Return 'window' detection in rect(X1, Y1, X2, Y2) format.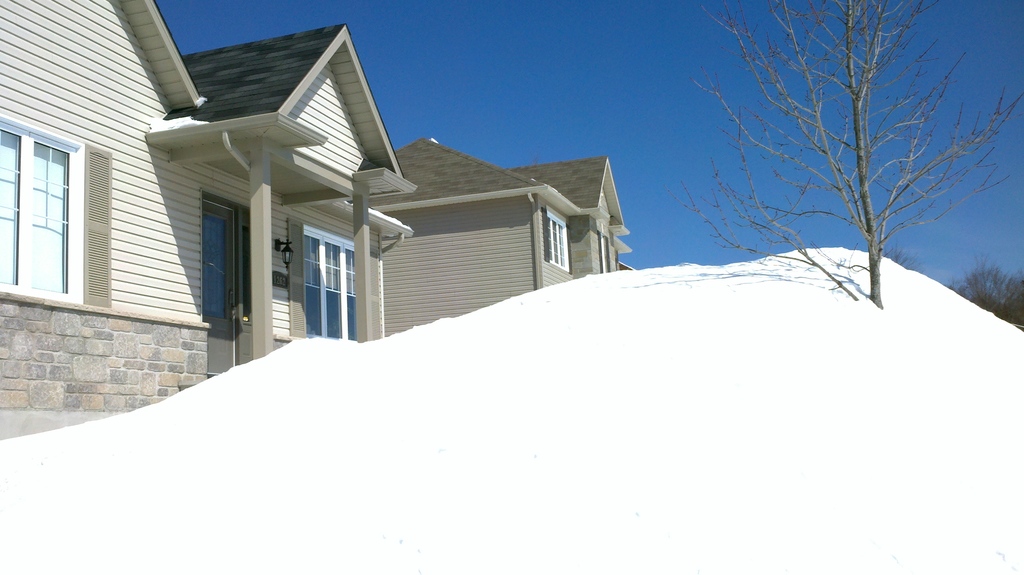
rect(540, 206, 573, 274).
